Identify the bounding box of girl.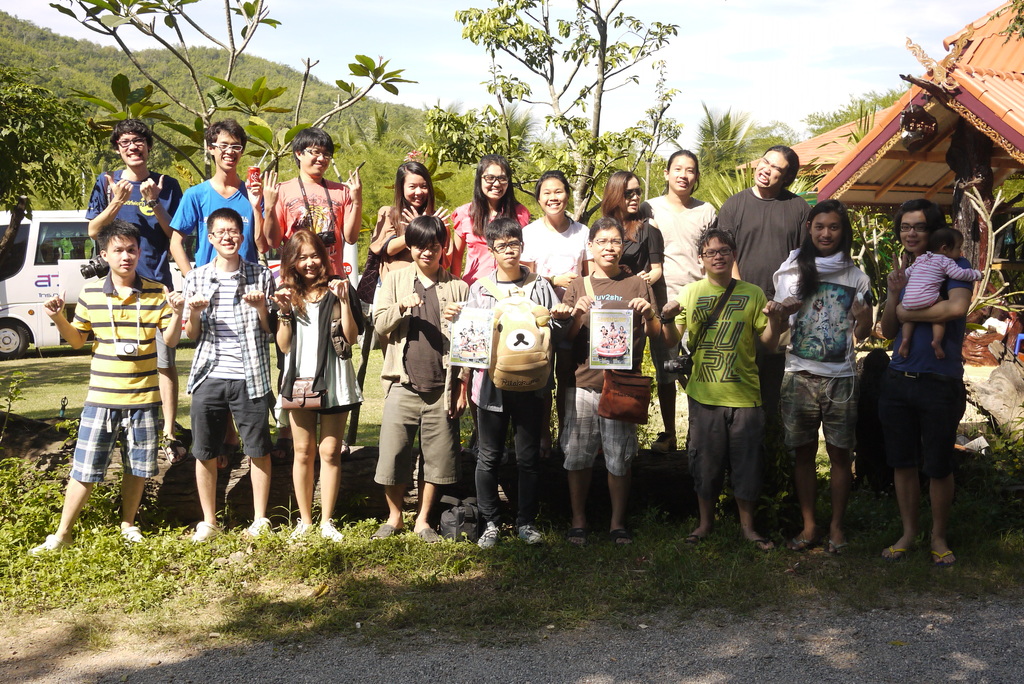
{"x1": 273, "y1": 227, "x2": 364, "y2": 542}.
